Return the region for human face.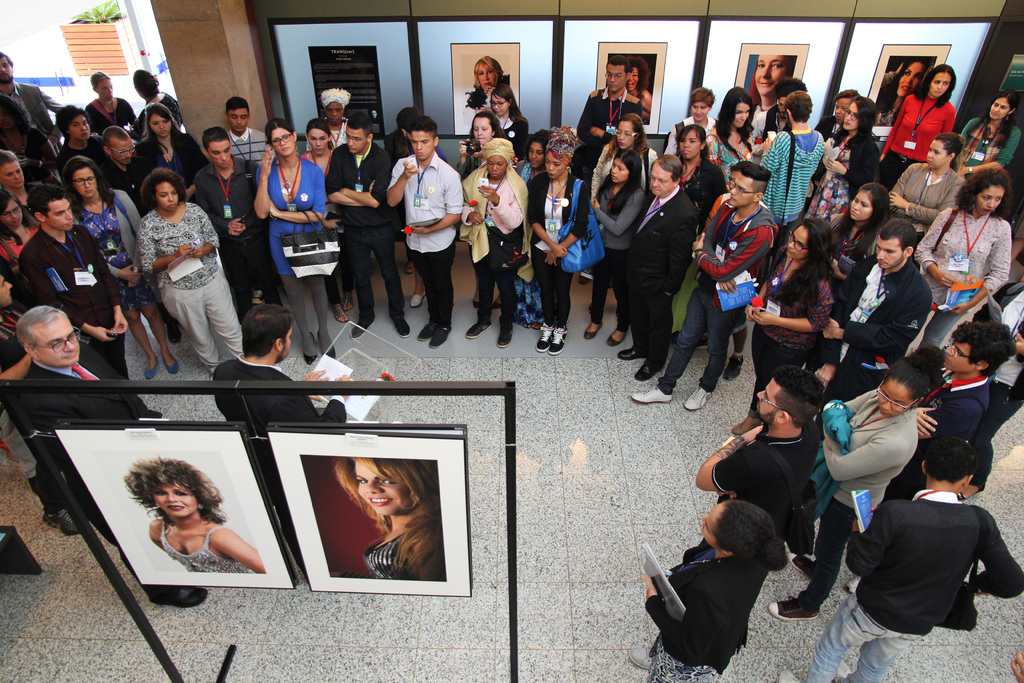
(898, 66, 925, 99).
